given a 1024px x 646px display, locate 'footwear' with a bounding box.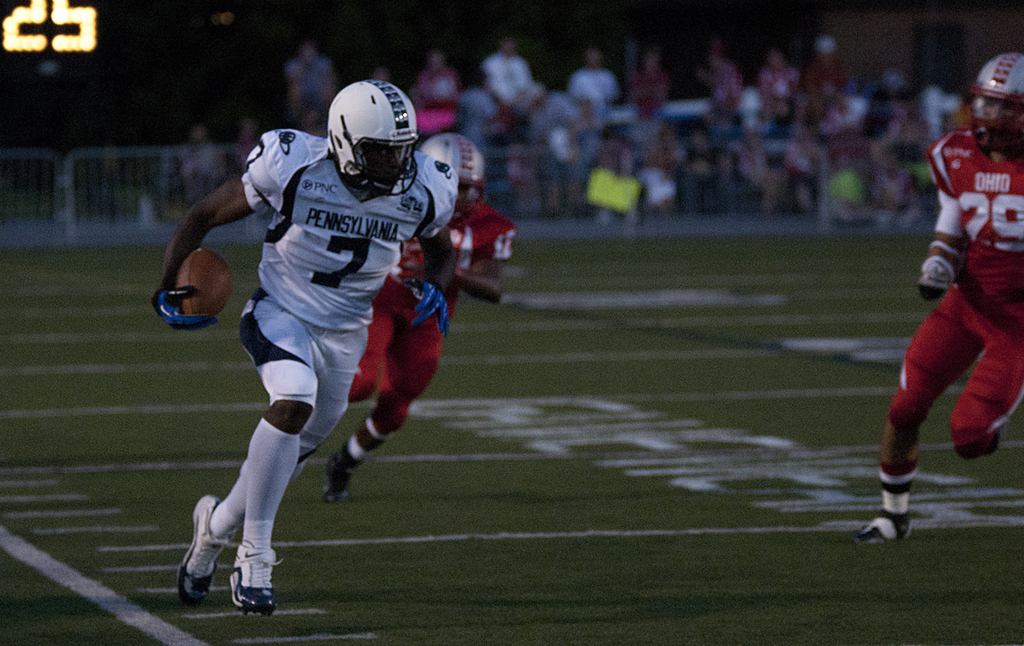
Located: l=855, t=511, r=913, b=546.
